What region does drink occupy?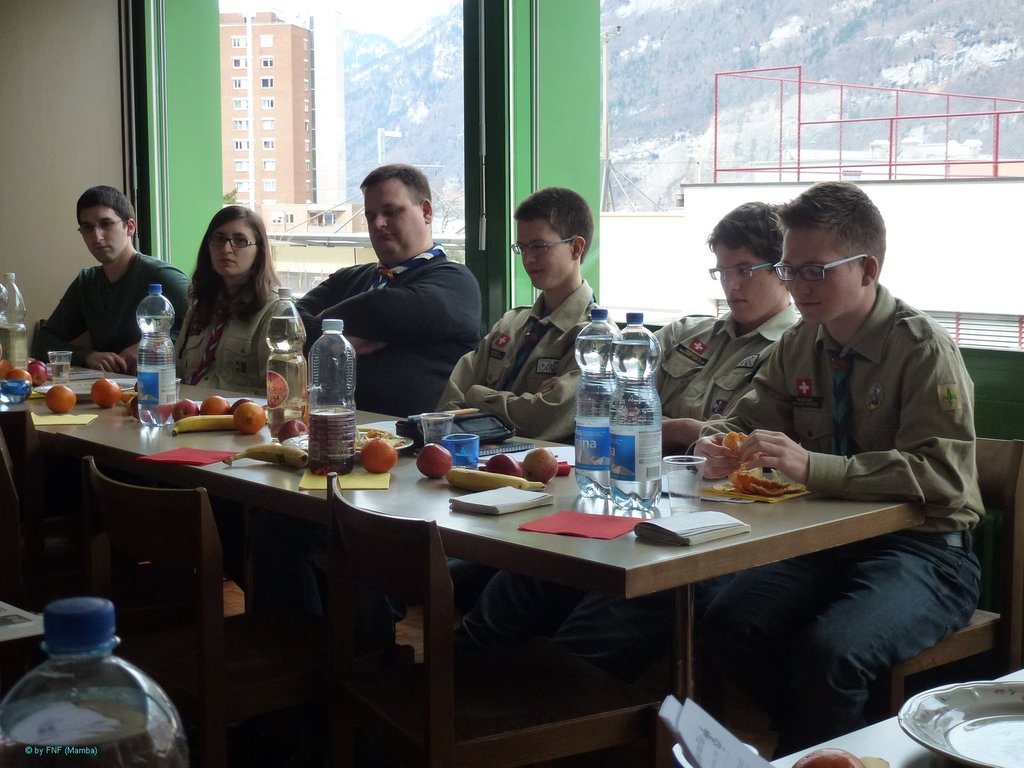
(x1=302, y1=308, x2=357, y2=468).
